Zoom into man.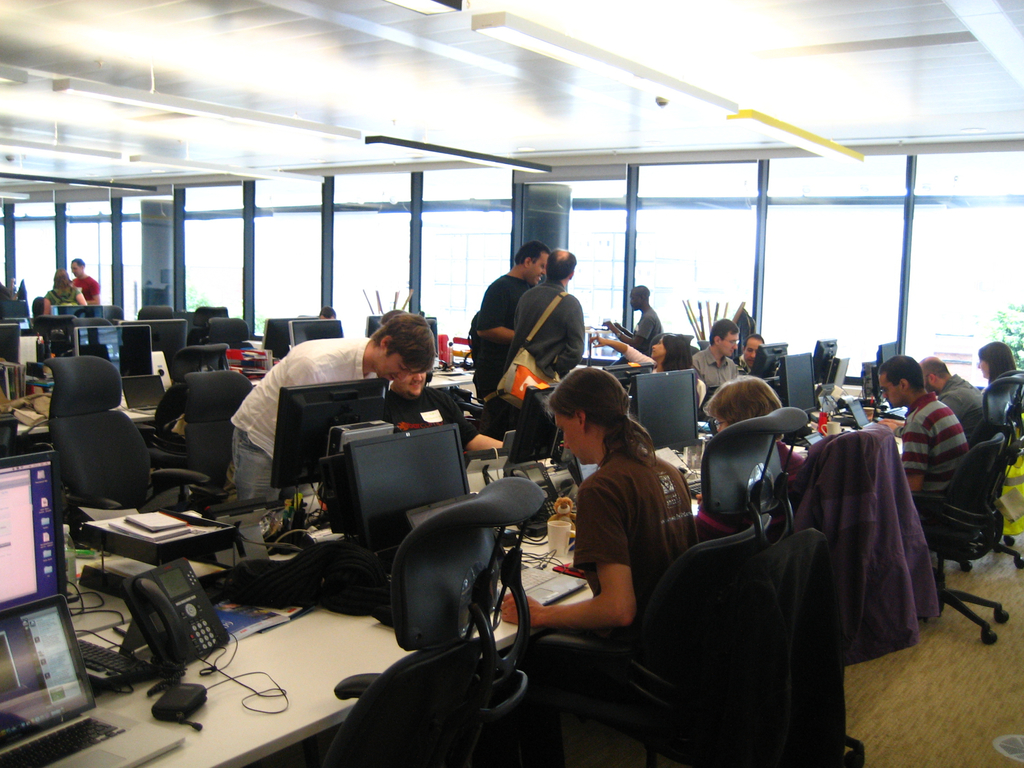
Zoom target: box=[387, 371, 504, 454].
